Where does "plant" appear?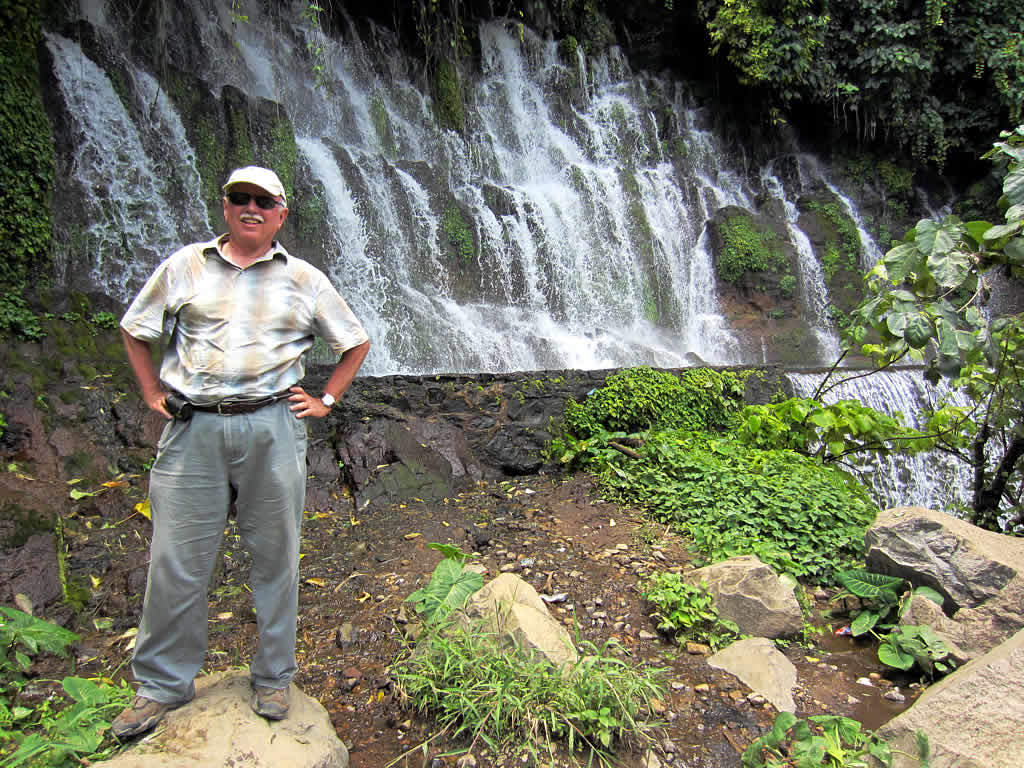
Appears at x1=0 y1=604 x2=137 y2=767.
